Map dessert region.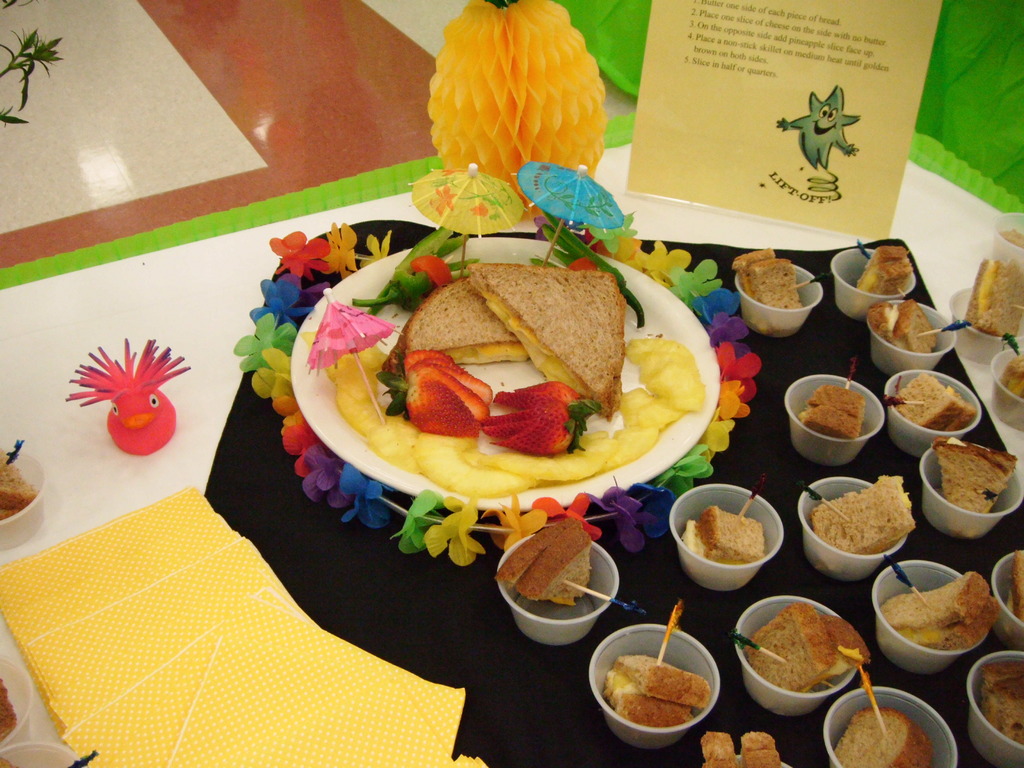
Mapped to 604,656,708,726.
